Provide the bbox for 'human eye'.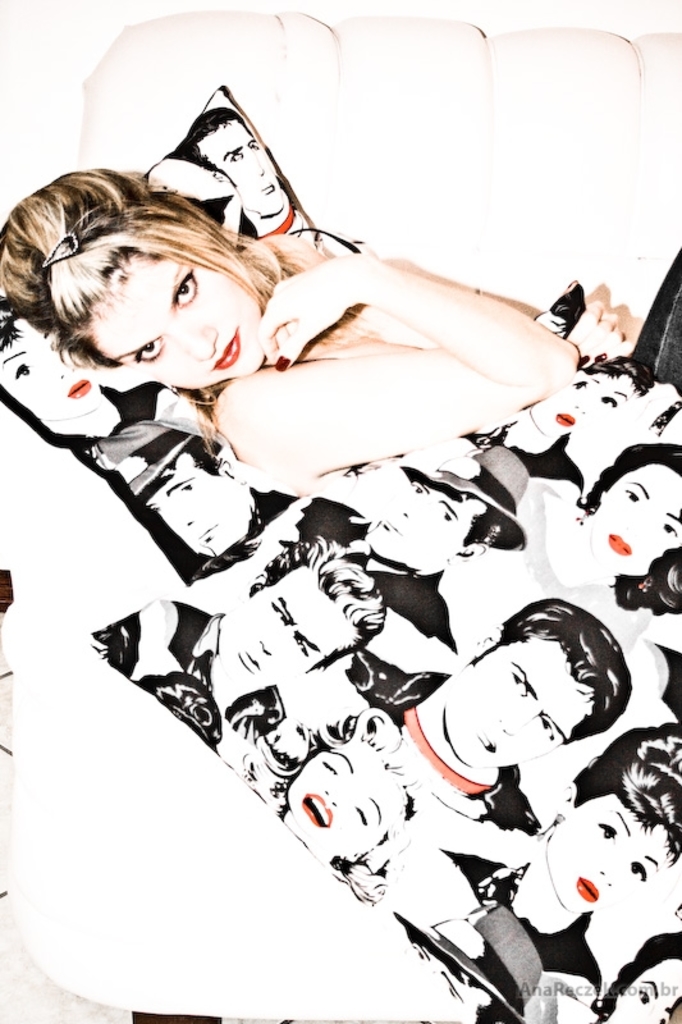
(left=618, top=483, right=637, bottom=506).
